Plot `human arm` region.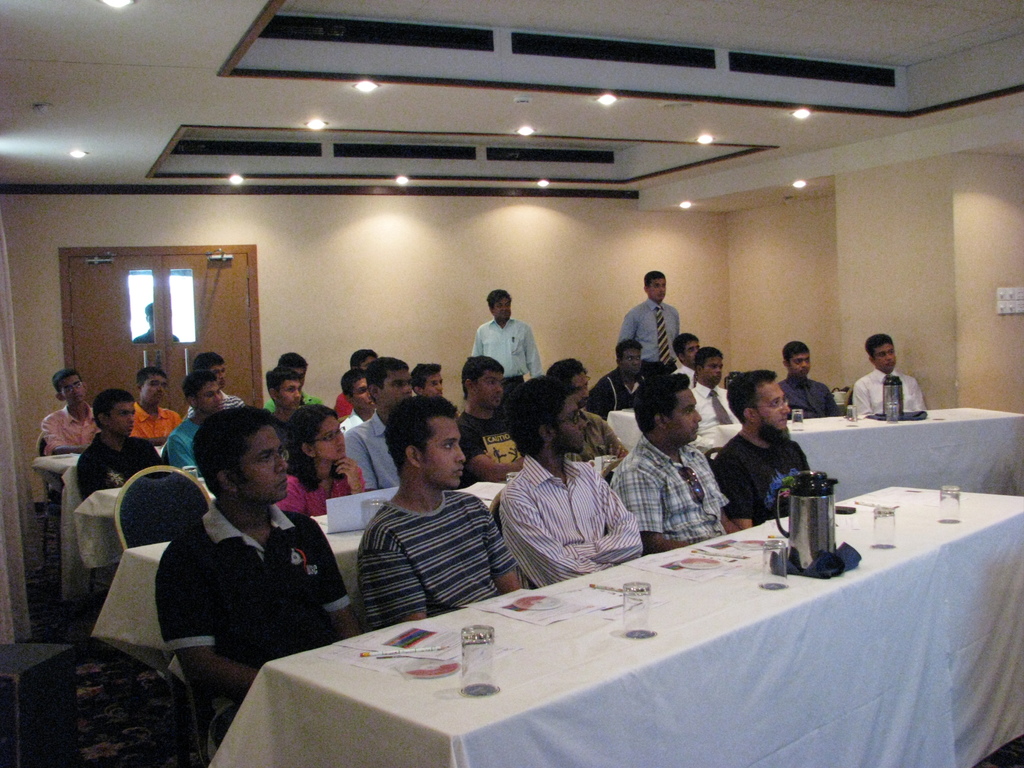
Plotted at region(850, 382, 872, 412).
